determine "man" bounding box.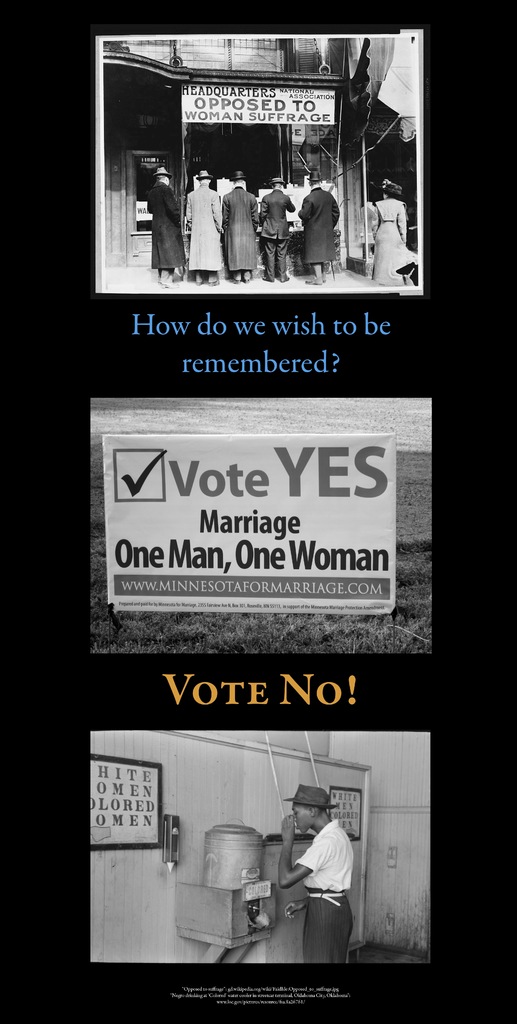
Determined: 220:177:260:273.
